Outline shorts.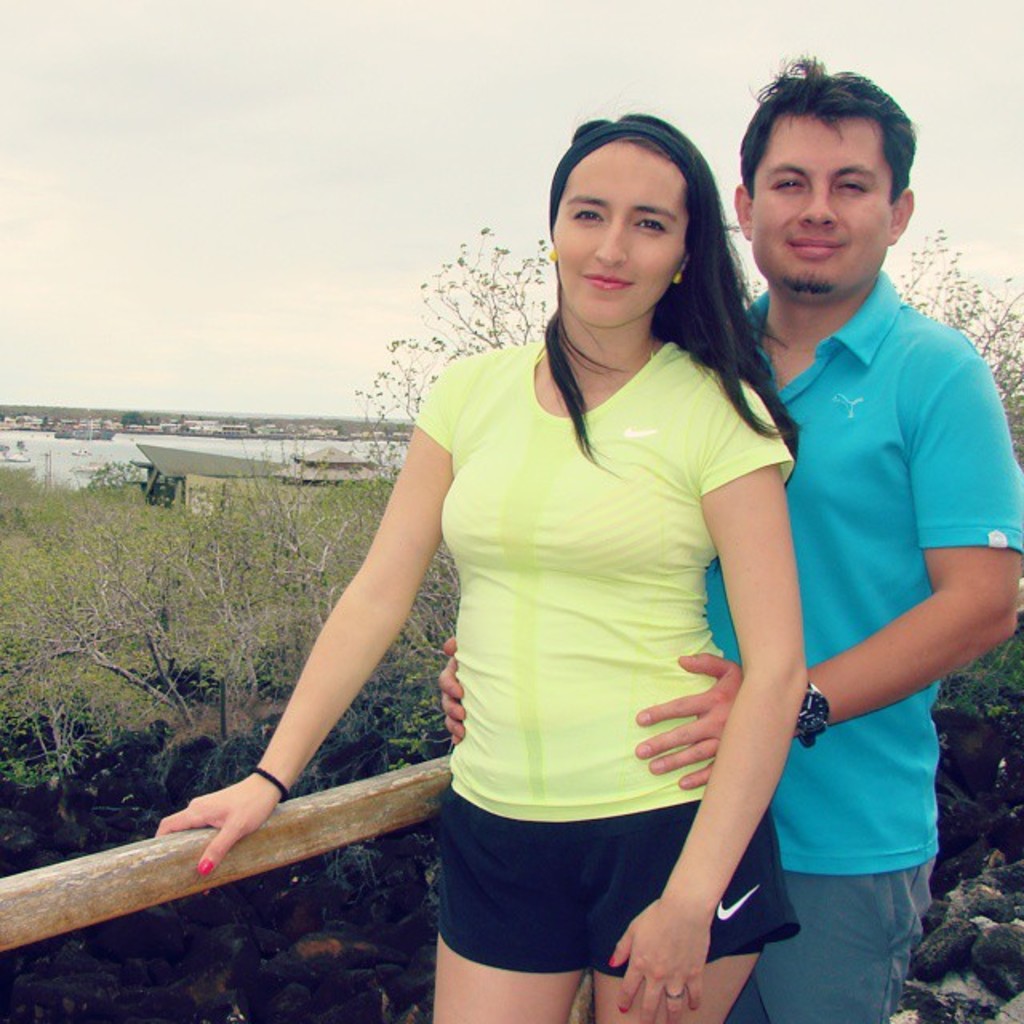
Outline: x1=723 y1=859 x2=934 y2=1022.
